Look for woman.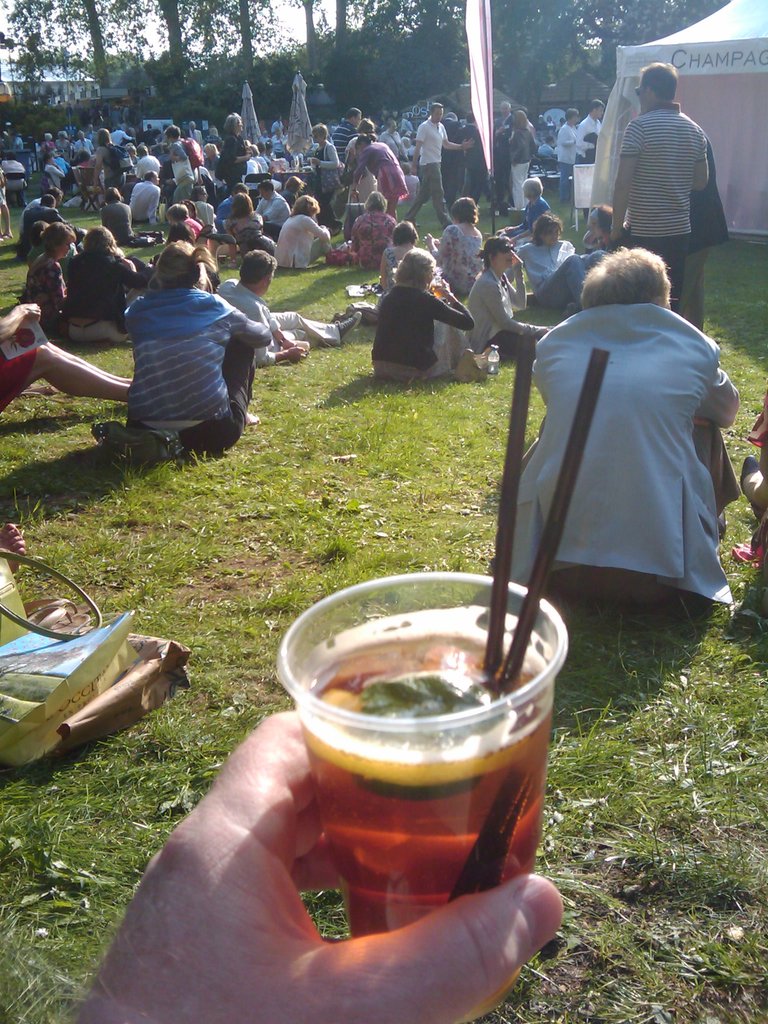
Found: select_region(513, 112, 537, 205).
